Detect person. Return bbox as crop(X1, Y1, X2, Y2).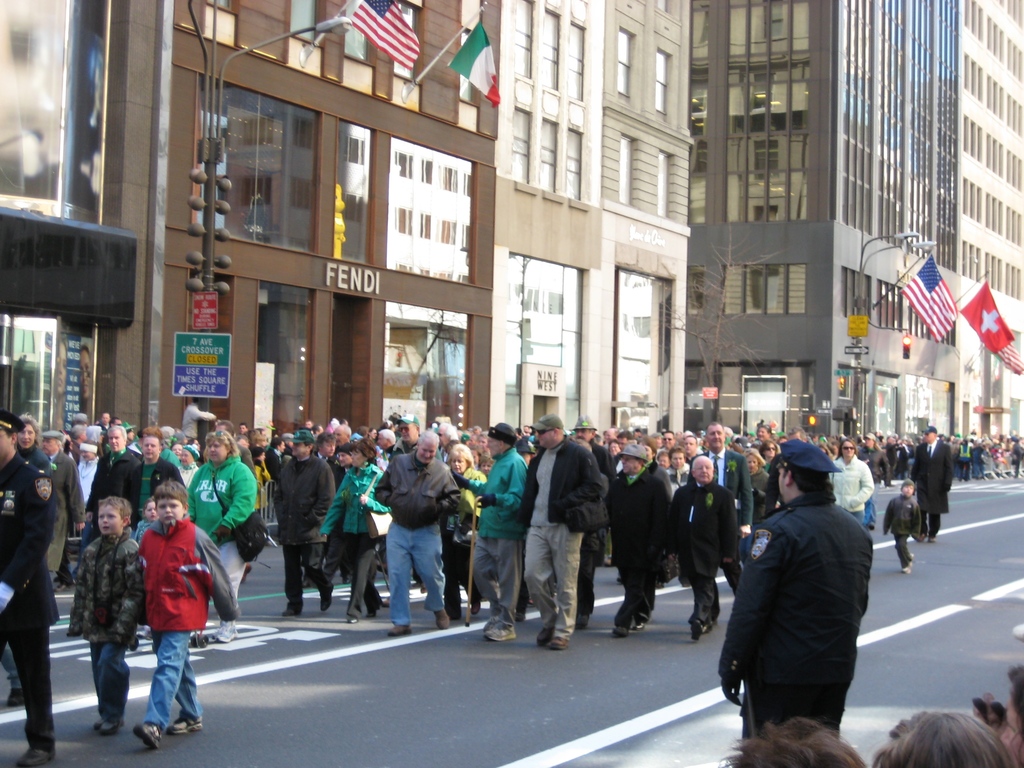
crop(465, 420, 525, 648).
